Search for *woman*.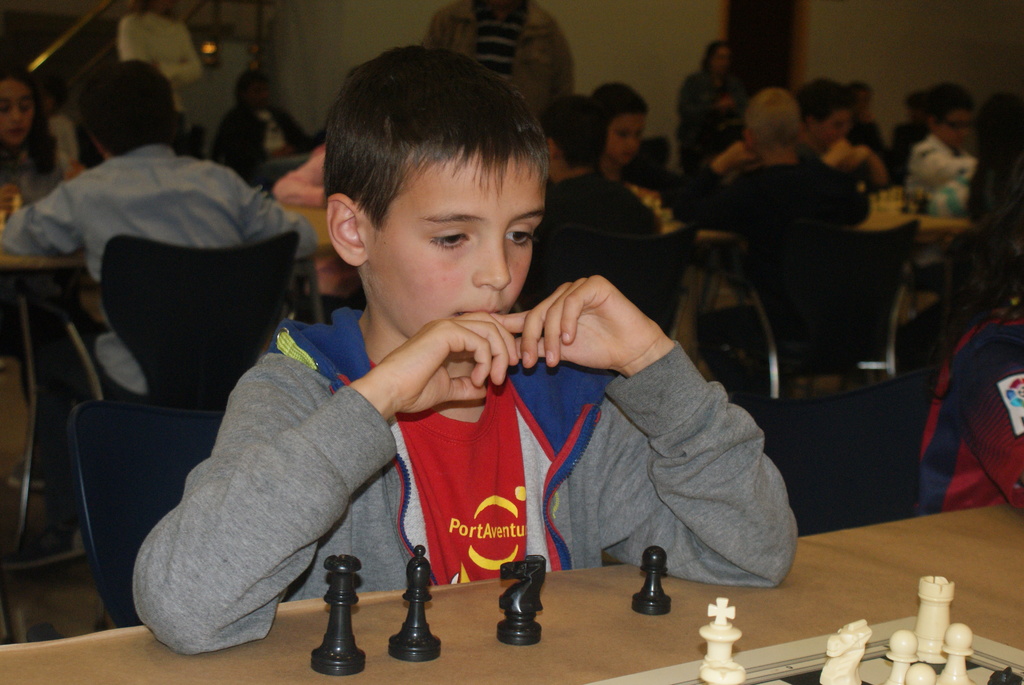
Found at {"left": 0, "top": 64, "right": 68, "bottom": 212}.
